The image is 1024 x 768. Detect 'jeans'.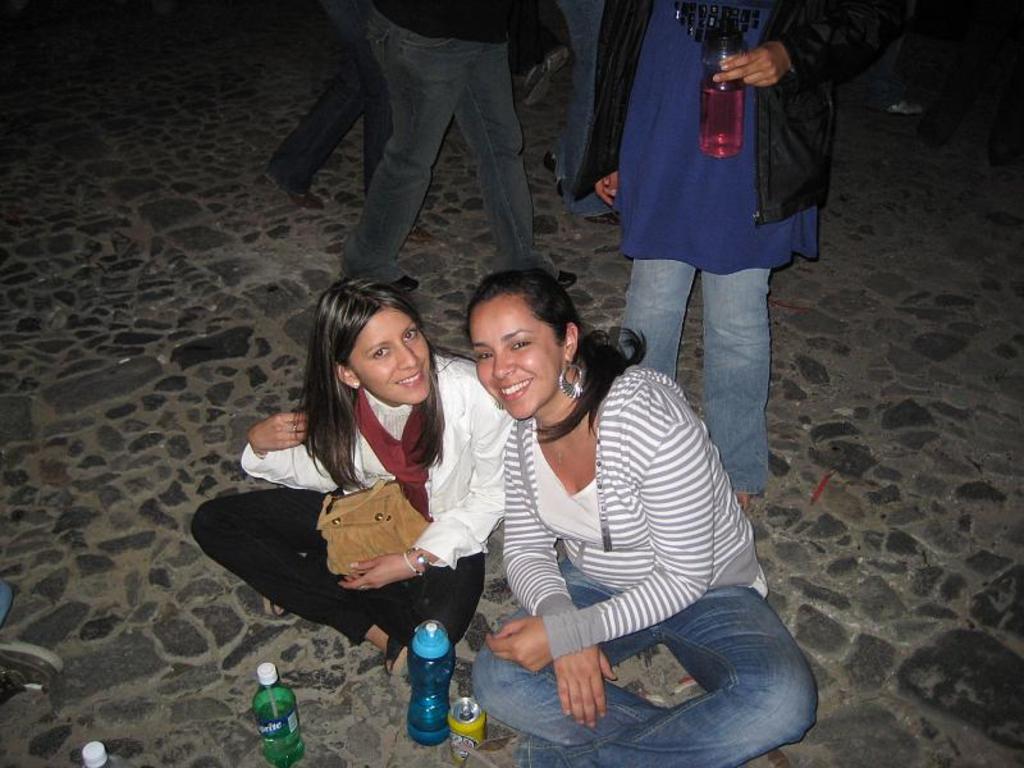
Detection: 498 594 820 749.
